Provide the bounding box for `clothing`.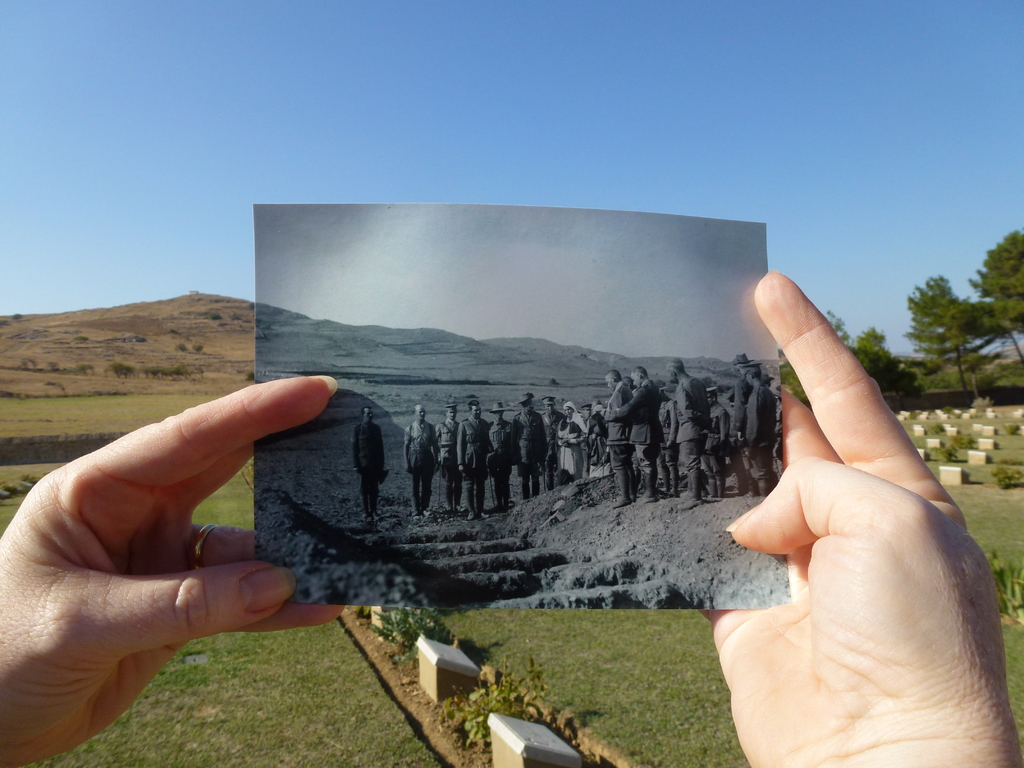
(415, 466, 427, 516).
